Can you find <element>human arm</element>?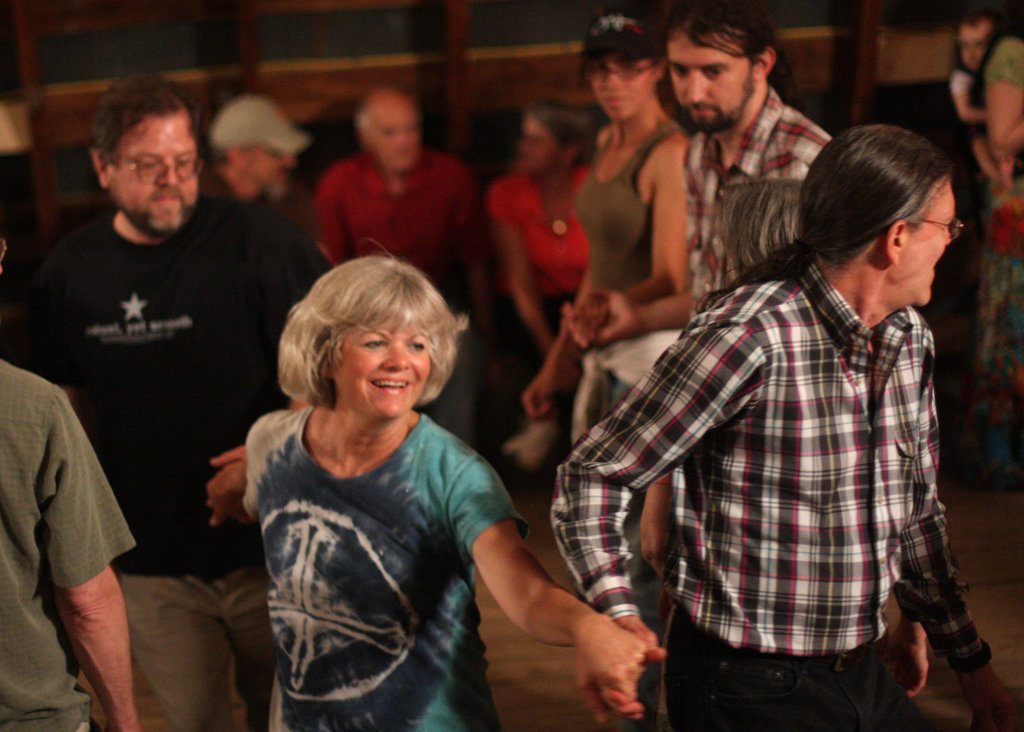
Yes, bounding box: <box>43,397,132,731</box>.
